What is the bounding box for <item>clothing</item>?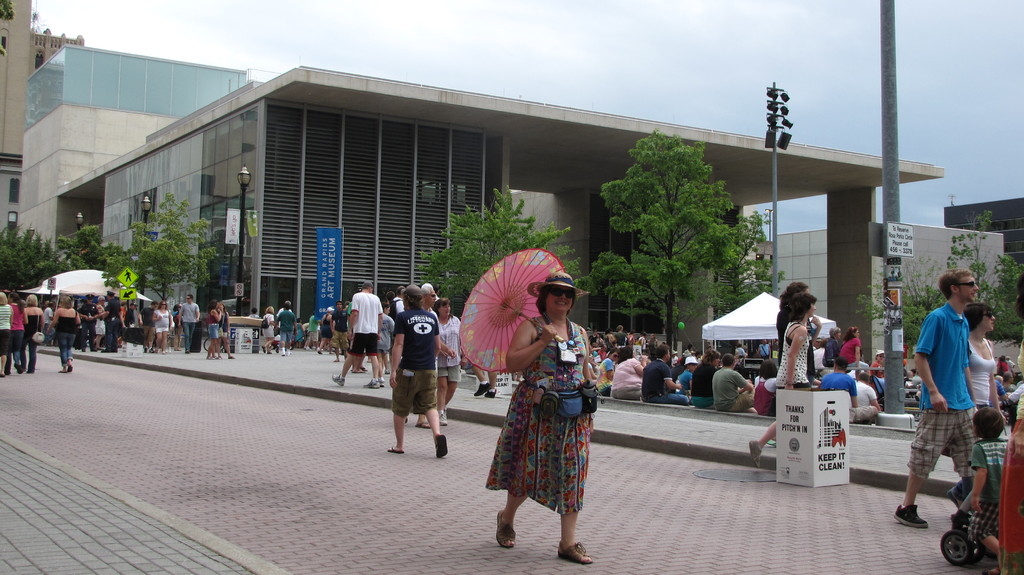
bbox=(908, 302, 985, 483).
